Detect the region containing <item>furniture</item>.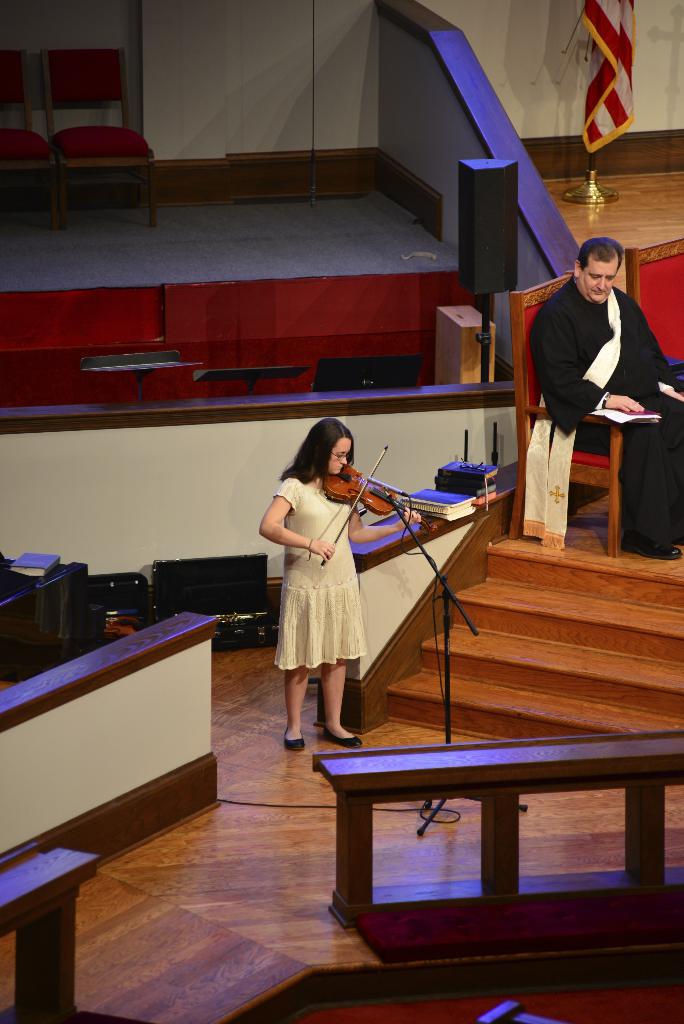
BBox(509, 268, 637, 559).
